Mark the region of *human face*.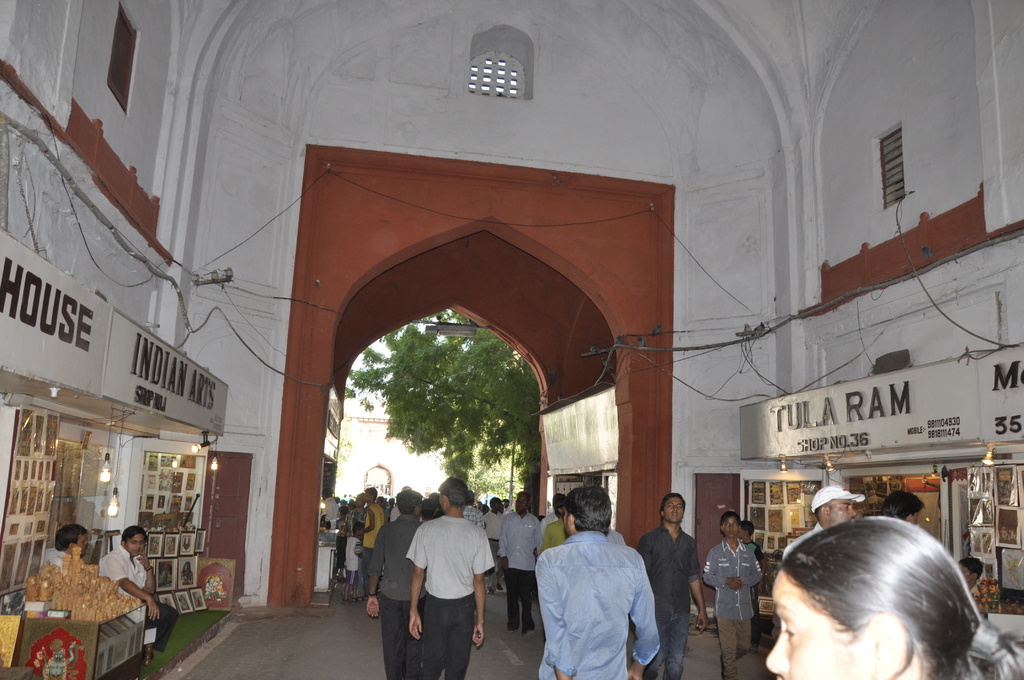
Region: rect(662, 496, 685, 526).
